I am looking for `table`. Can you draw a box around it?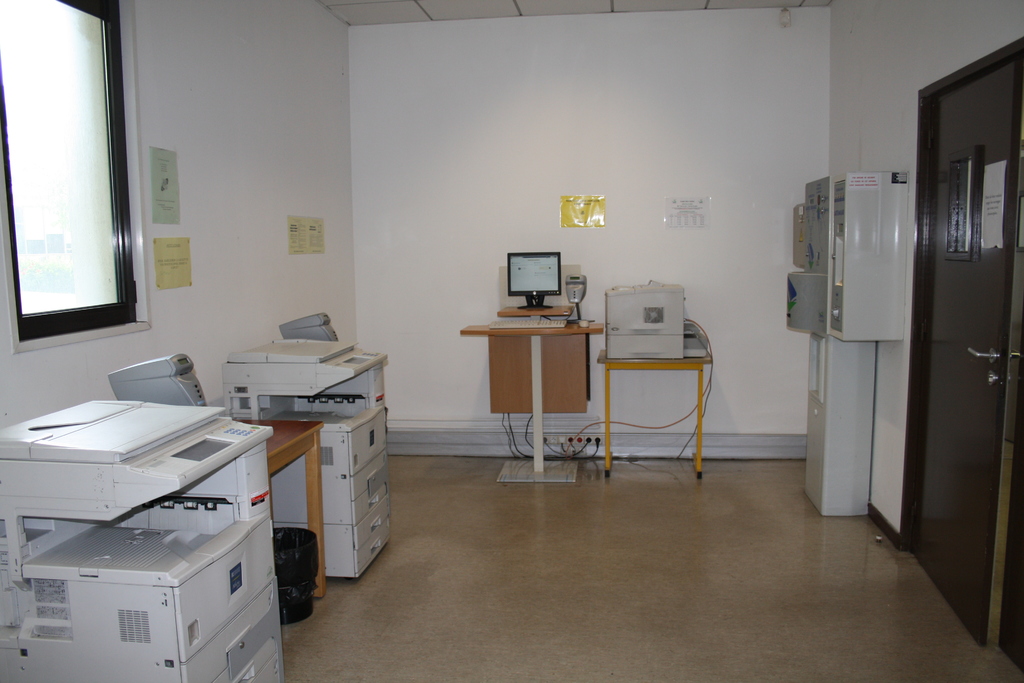
Sure, the bounding box is detection(237, 417, 323, 605).
